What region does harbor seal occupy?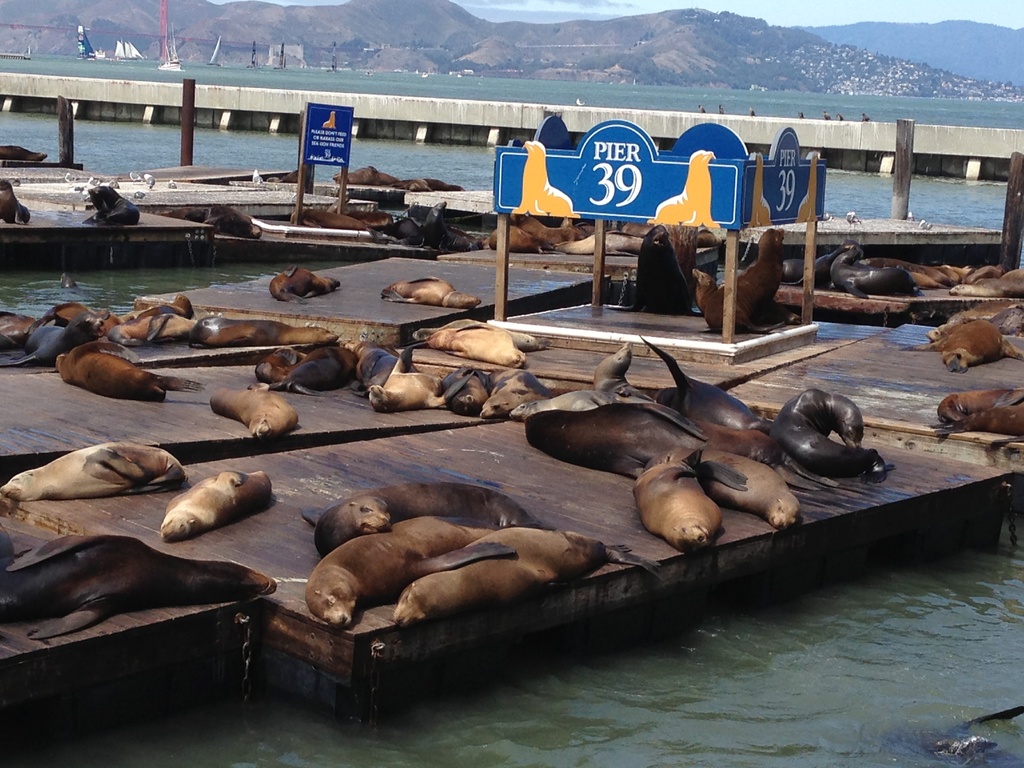
locate(654, 150, 724, 225).
